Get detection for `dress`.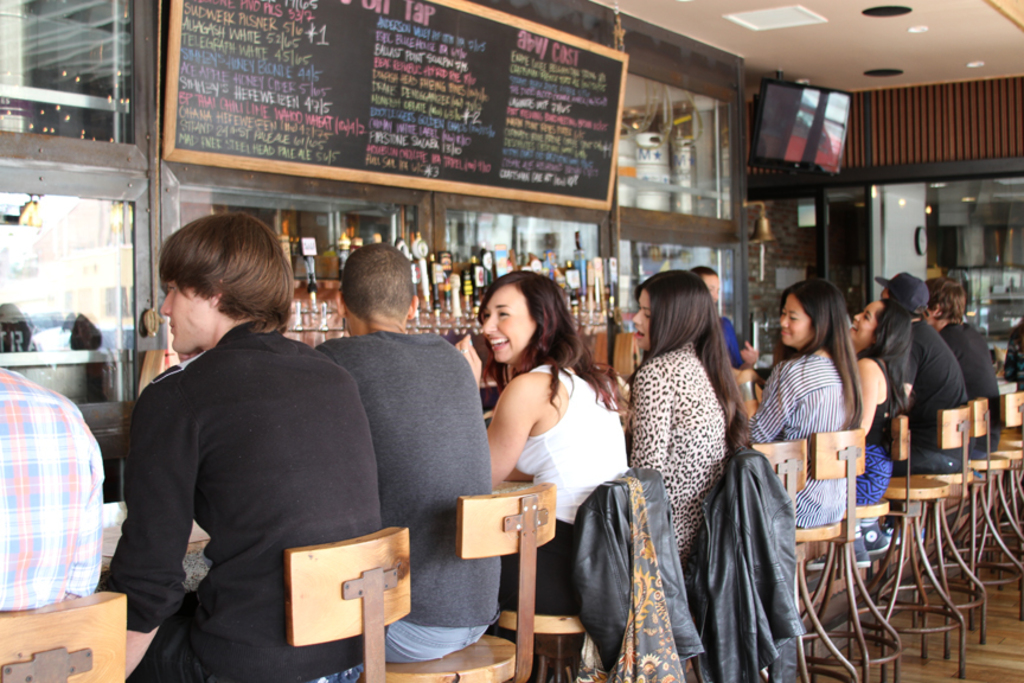
Detection: [x1=629, y1=338, x2=724, y2=556].
